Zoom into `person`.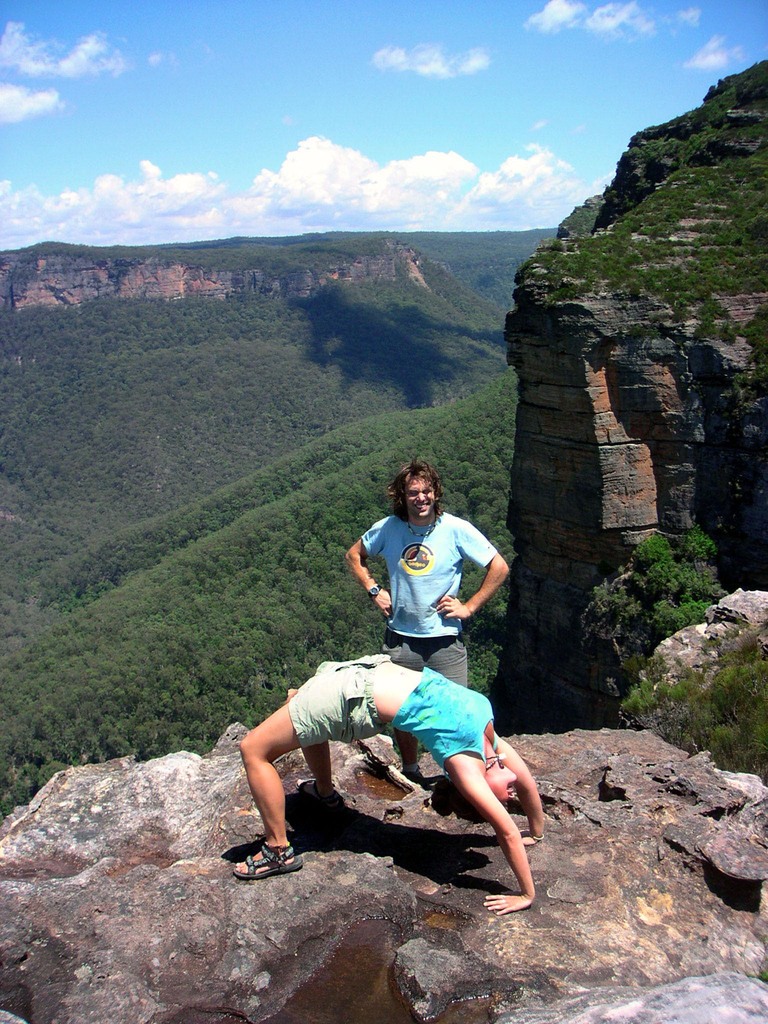
Zoom target: <region>345, 454, 511, 786</region>.
